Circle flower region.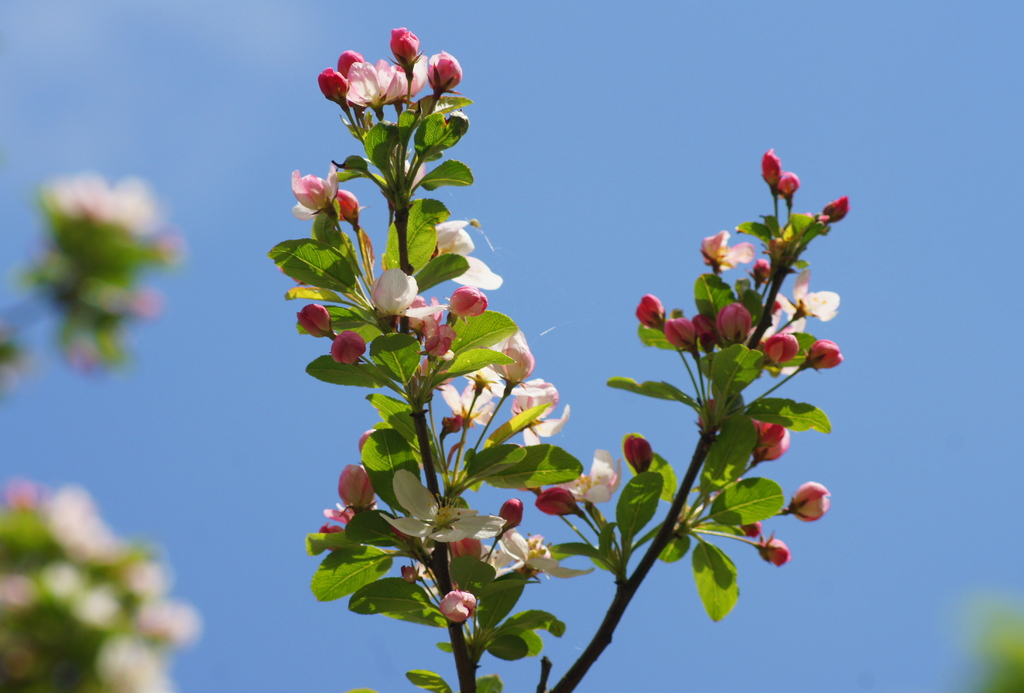
Region: <box>749,419,791,464</box>.
